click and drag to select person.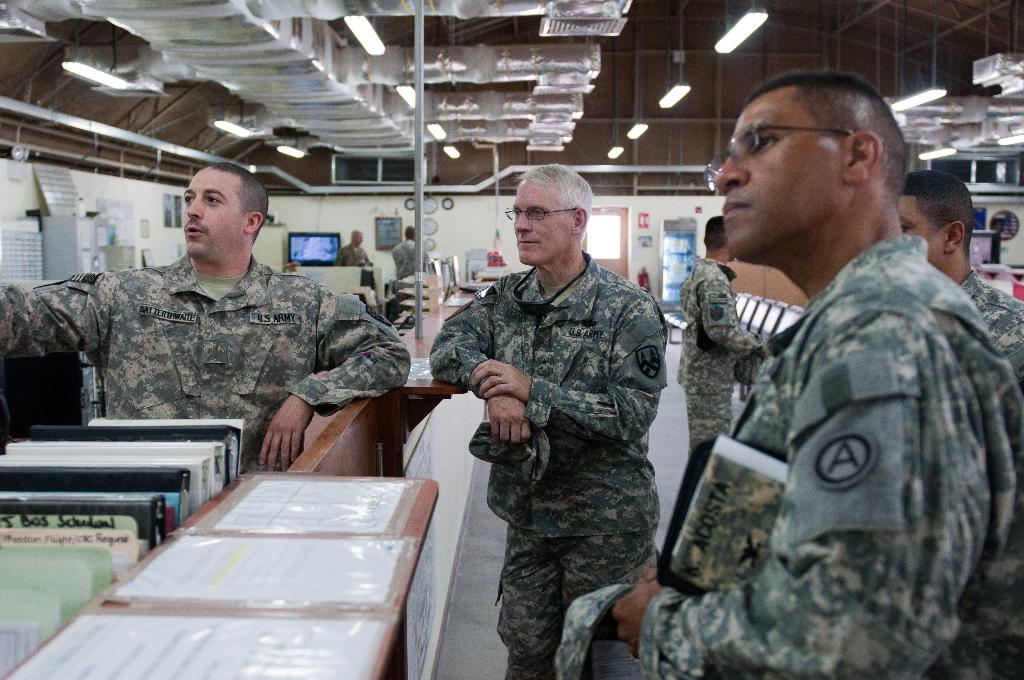
Selection: {"x1": 672, "y1": 209, "x2": 756, "y2": 455}.
